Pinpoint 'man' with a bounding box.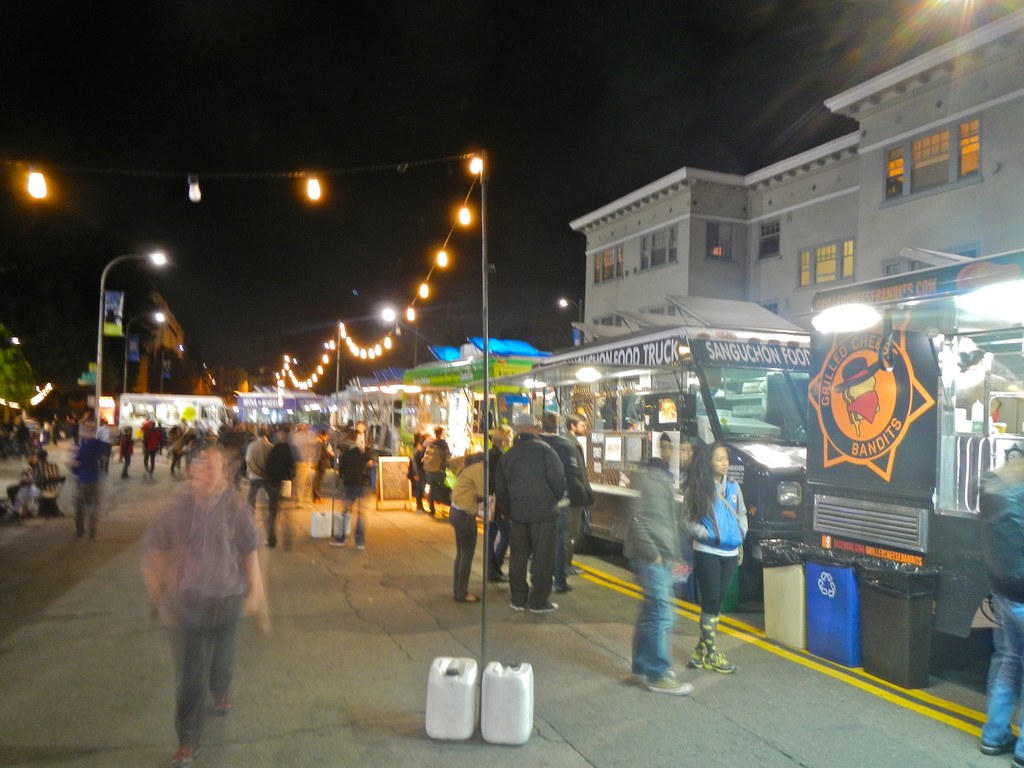
(328, 445, 372, 550).
